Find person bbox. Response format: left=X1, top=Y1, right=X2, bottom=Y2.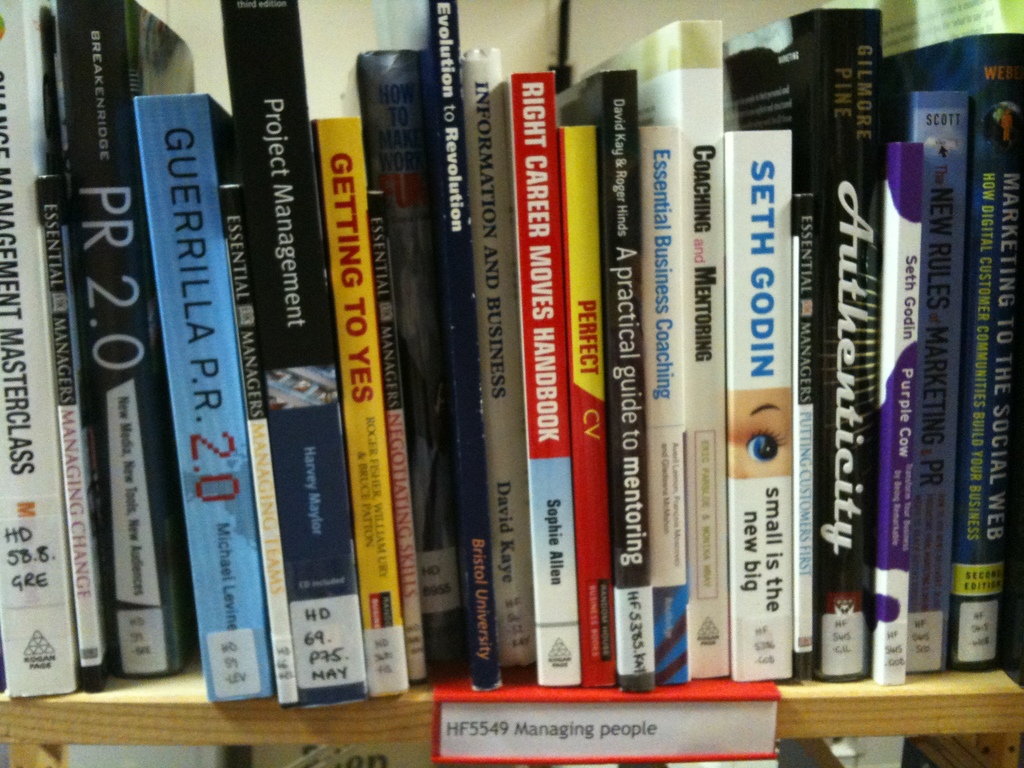
left=724, top=390, right=794, bottom=481.
